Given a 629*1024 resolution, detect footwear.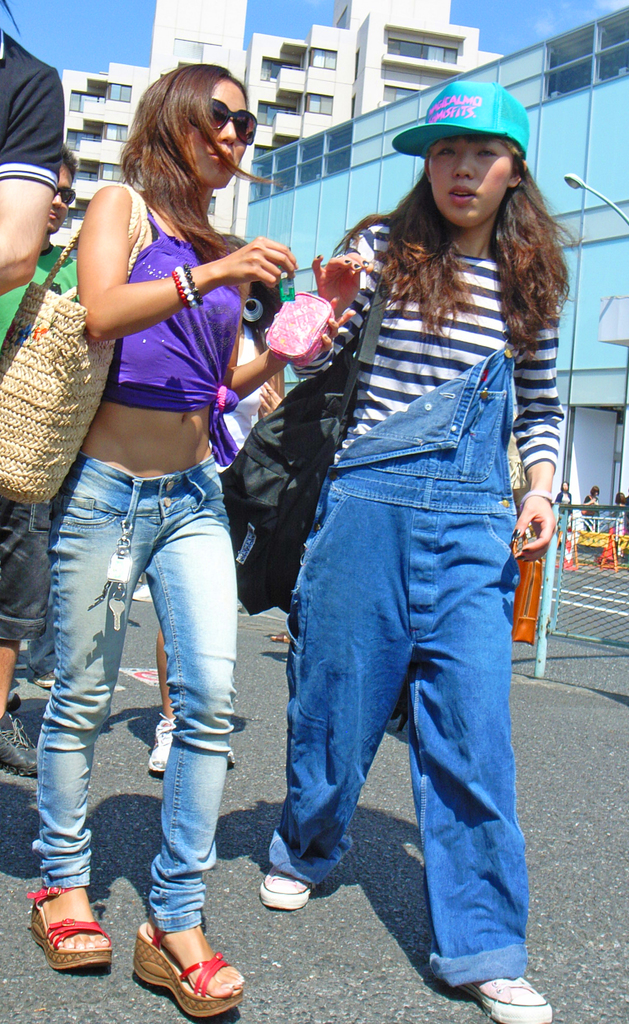
x1=465, y1=977, x2=550, y2=1023.
